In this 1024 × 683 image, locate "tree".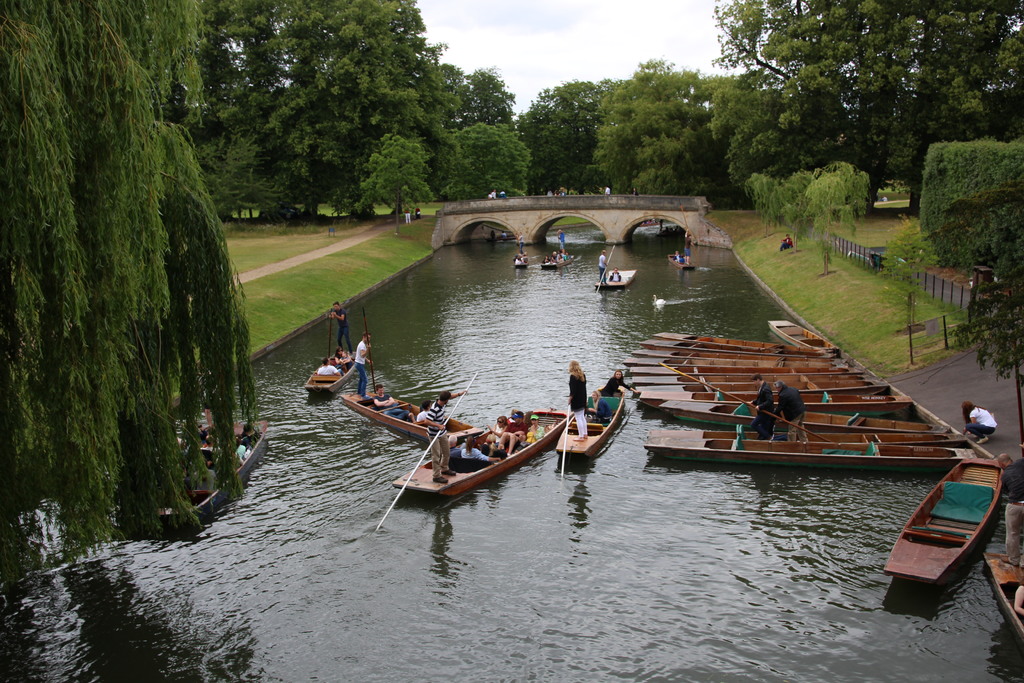
Bounding box: 195:0:461:226.
